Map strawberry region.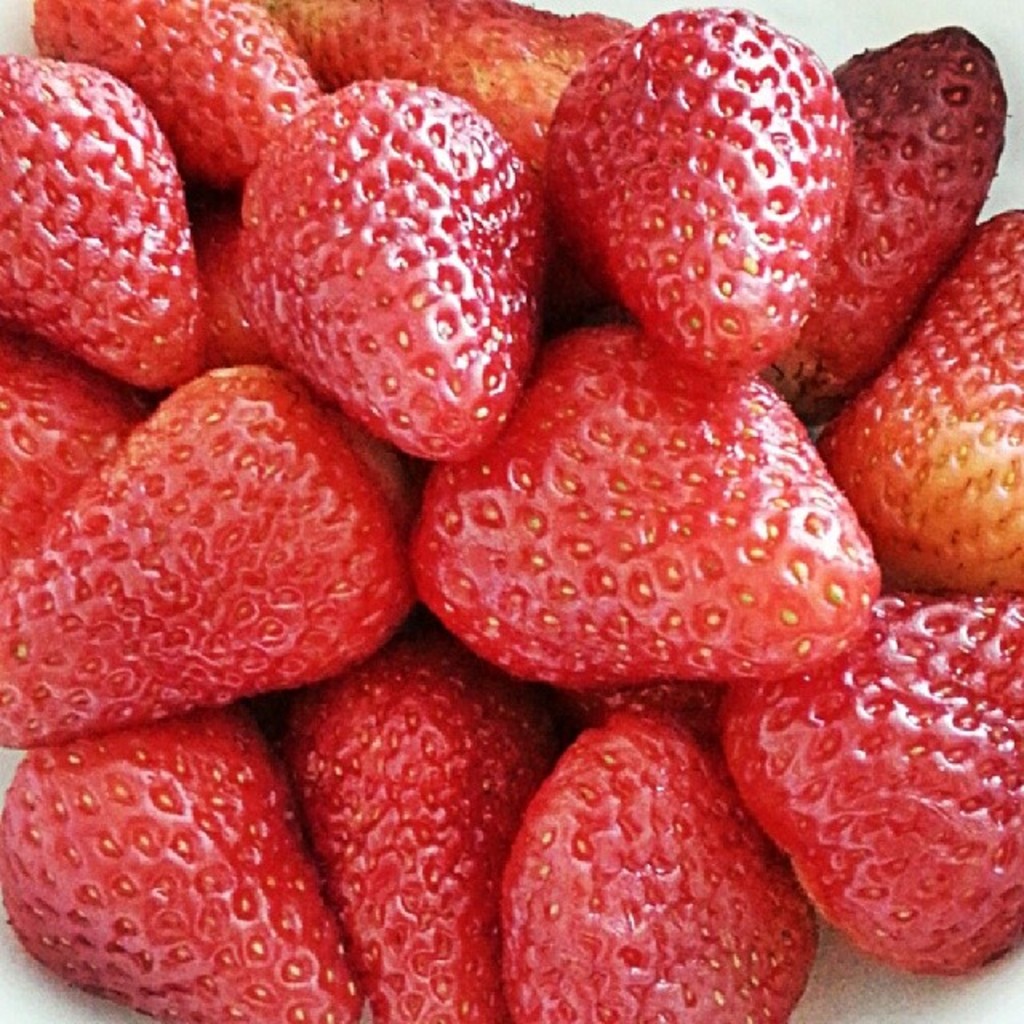
Mapped to x1=0, y1=53, x2=208, y2=392.
